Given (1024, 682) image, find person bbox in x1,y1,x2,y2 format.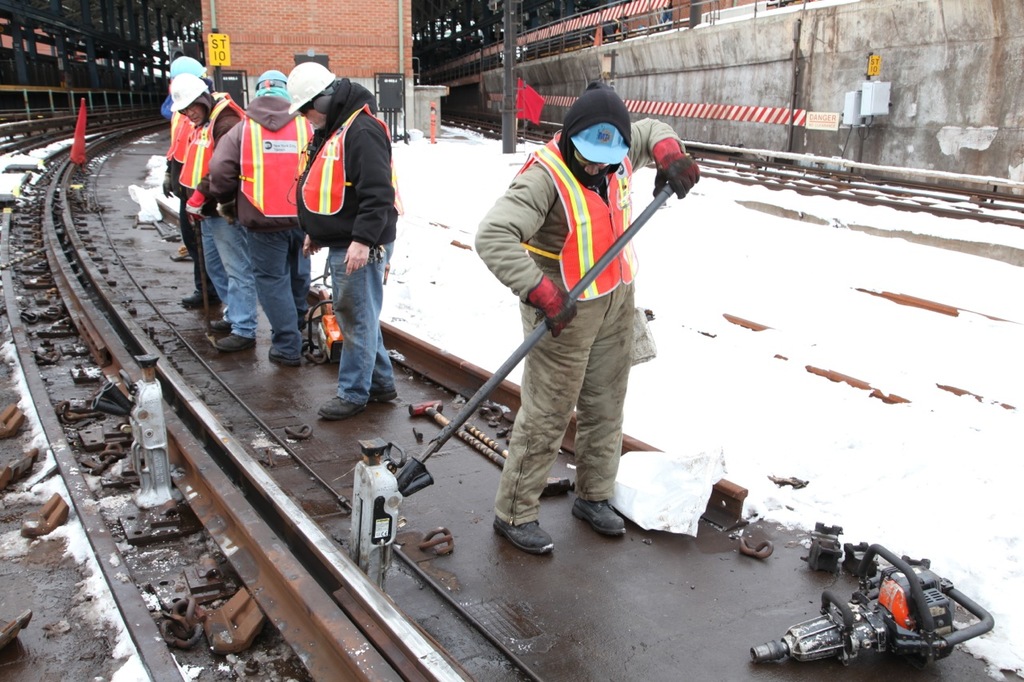
294,60,399,417.
